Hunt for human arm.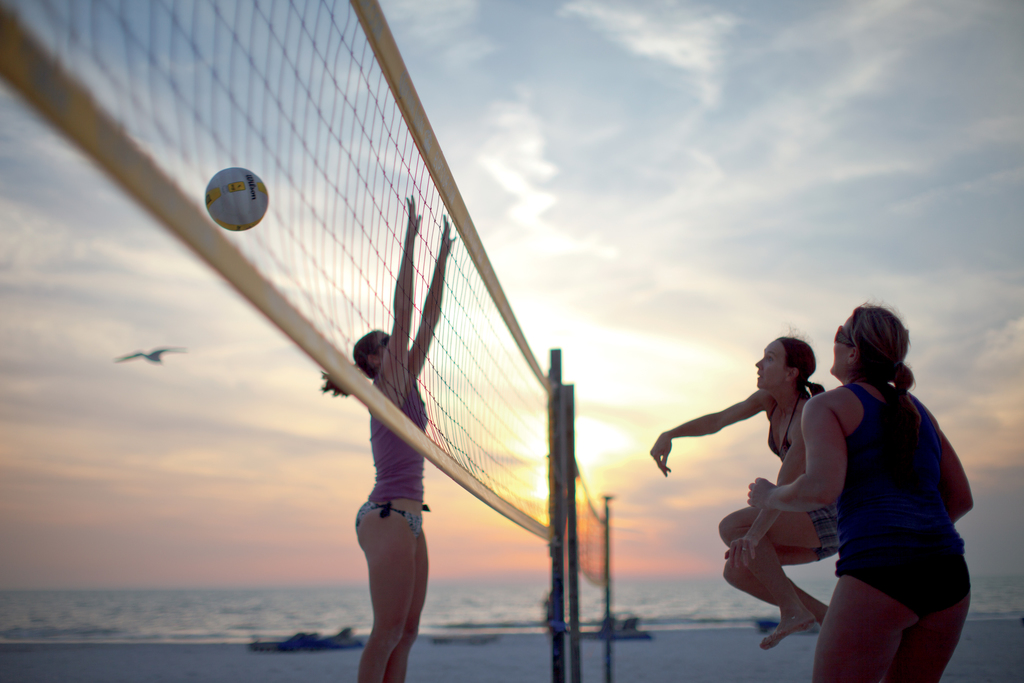
Hunted down at Rect(406, 208, 466, 384).
